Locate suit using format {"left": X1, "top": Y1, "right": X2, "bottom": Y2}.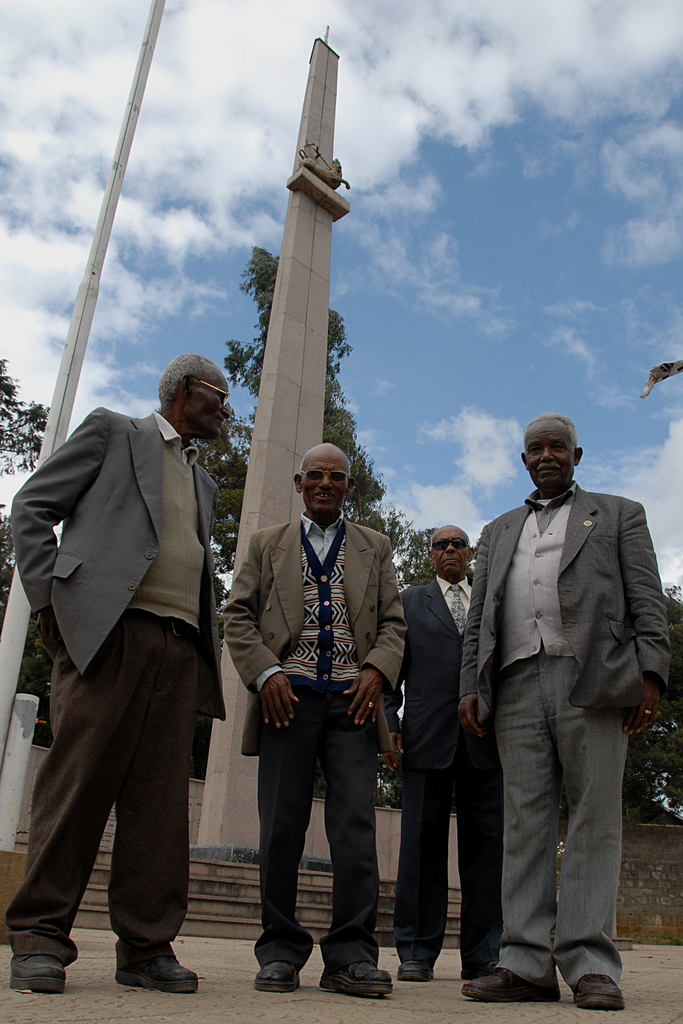
{"left": 456, "top": 481, "right": 673, "bottom": 986}.
